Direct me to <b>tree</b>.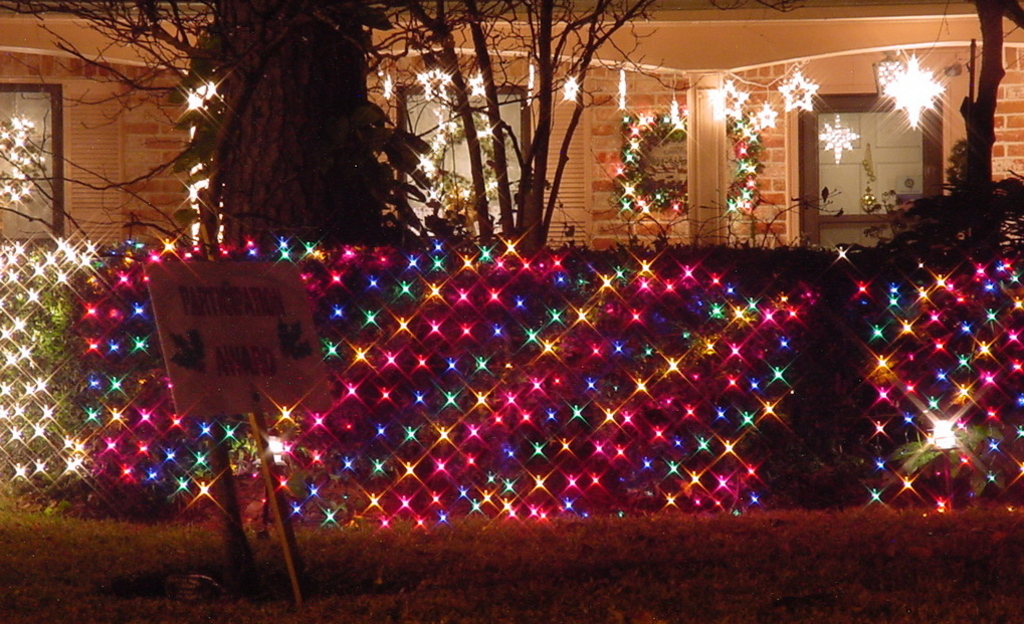
Direction: Rect(956, 0, 1013, 257).
